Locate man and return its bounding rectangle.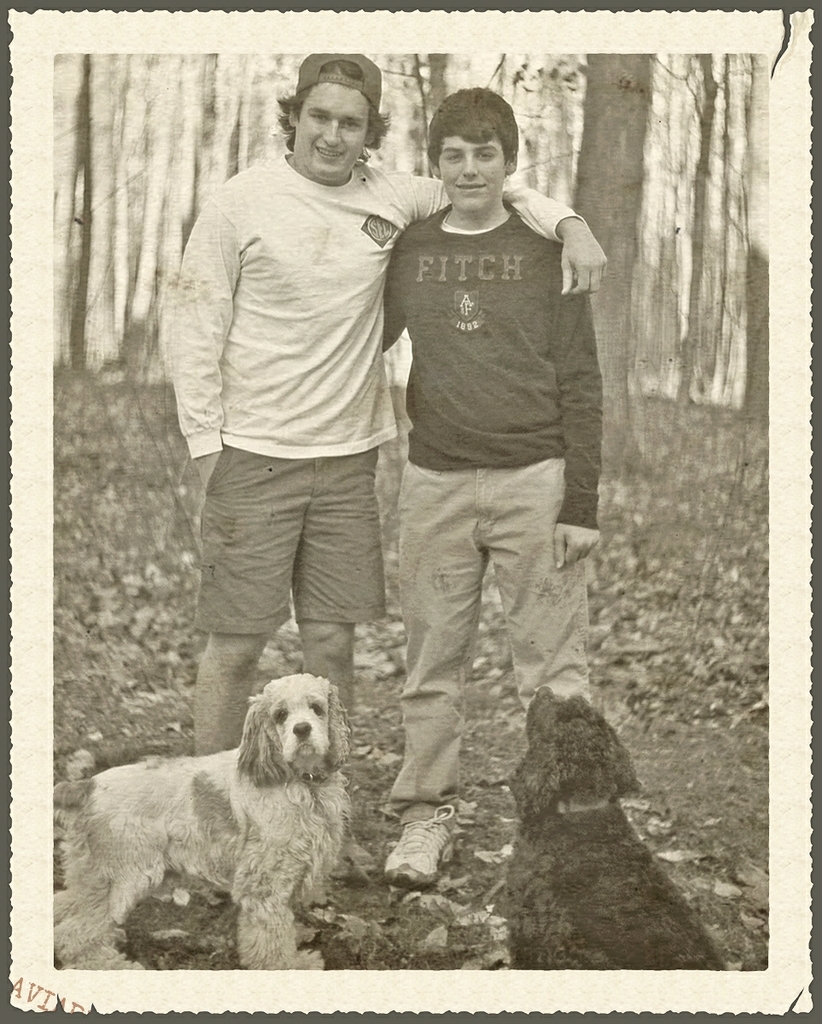
{"x1": 166, "y1": 46, "x2": 619, "y2": 903}.
